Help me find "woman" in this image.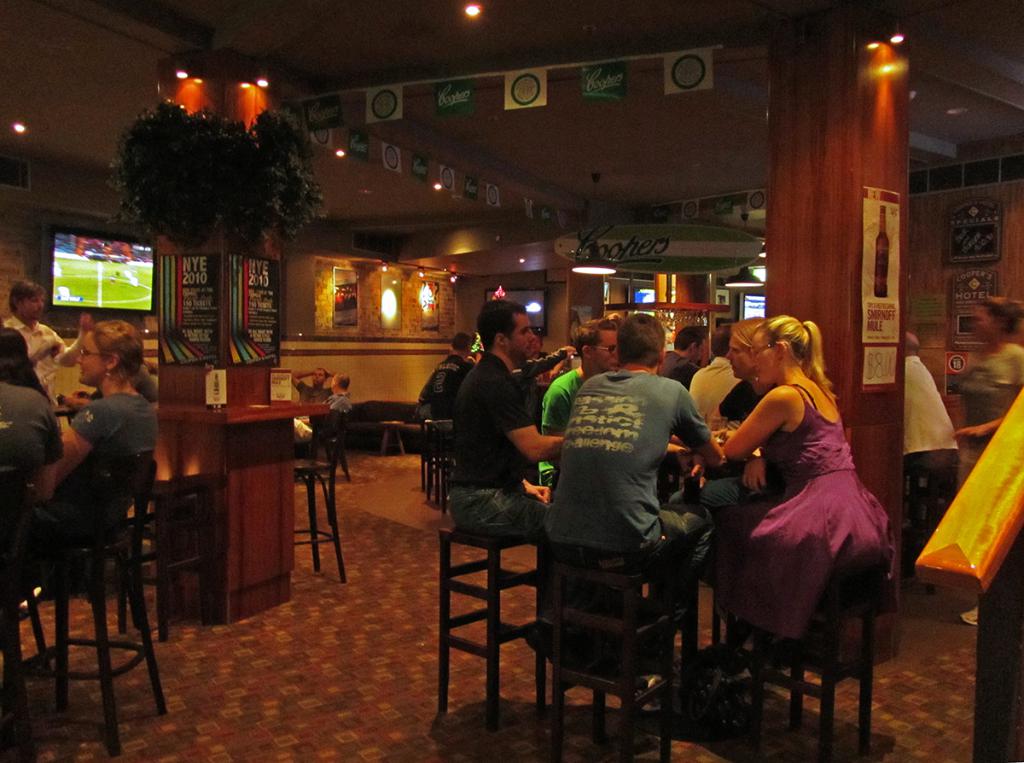
Found it: bbox=[948, 296, 1023, 624].
